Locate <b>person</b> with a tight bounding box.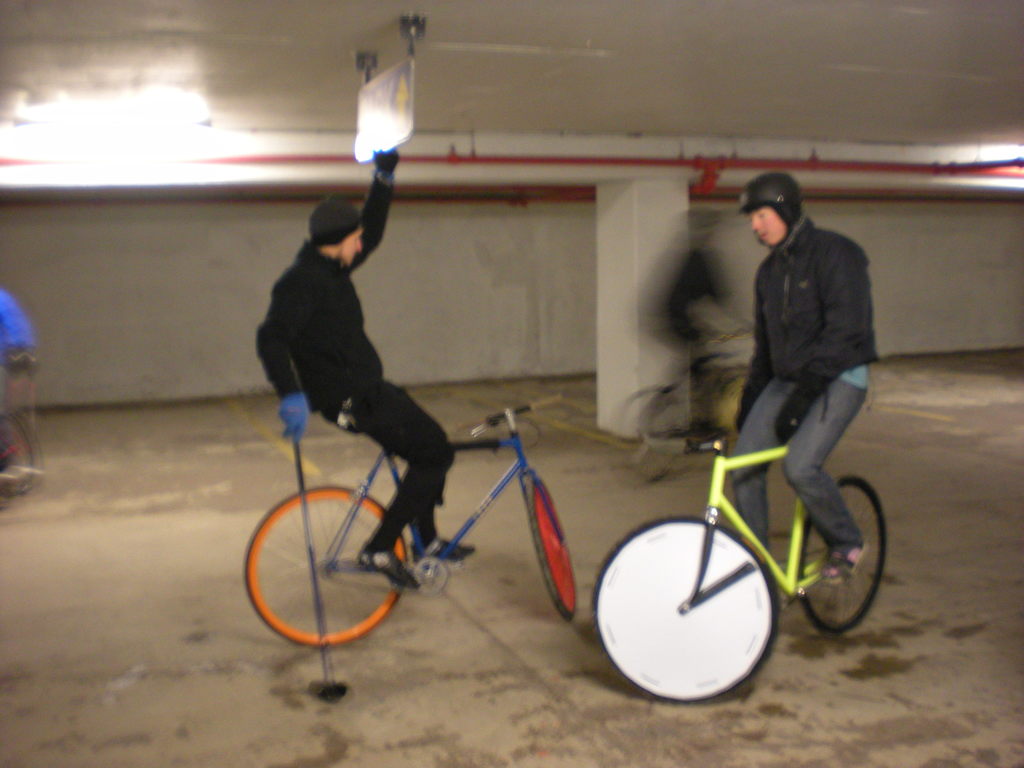
(left=0, top=285, right=35, bottom=449).
